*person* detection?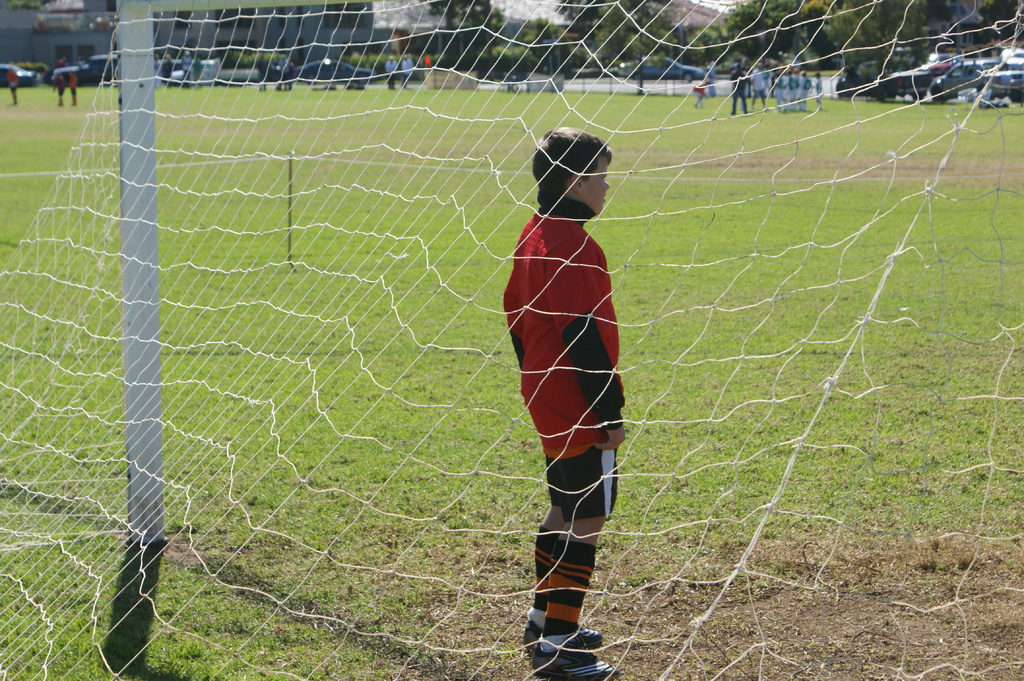
{"left": 66, "top": 67, "right": 84, "bottom": 102}
